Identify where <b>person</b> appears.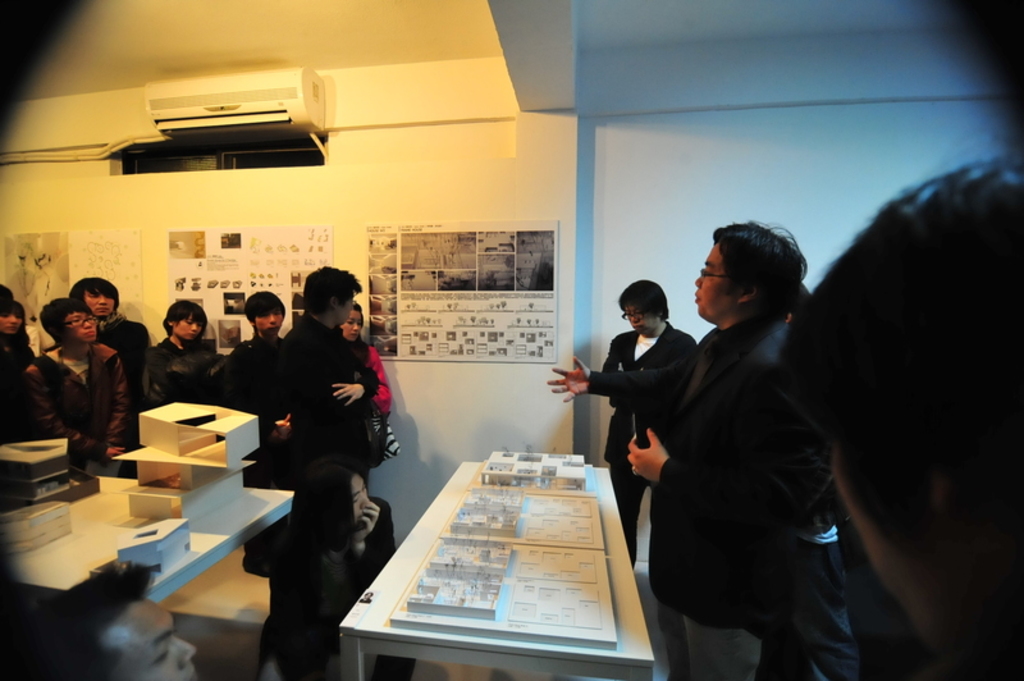
Appears at [x1=776, y1=0, x2=1023, y2=680].
